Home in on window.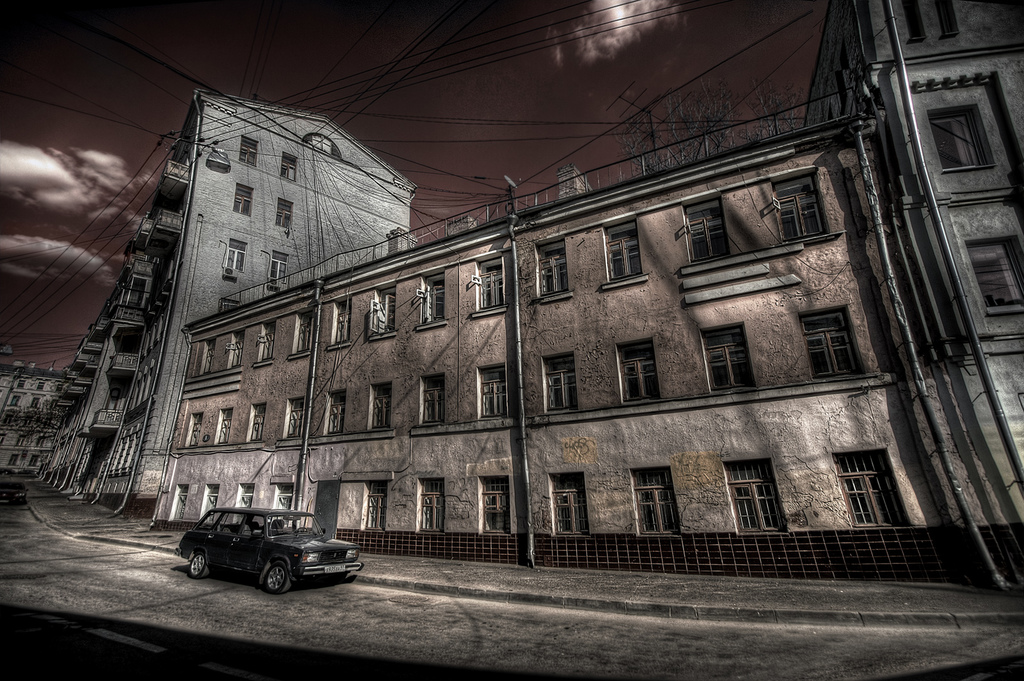
Homed in at l=297, t=311, r=317, b=353.
